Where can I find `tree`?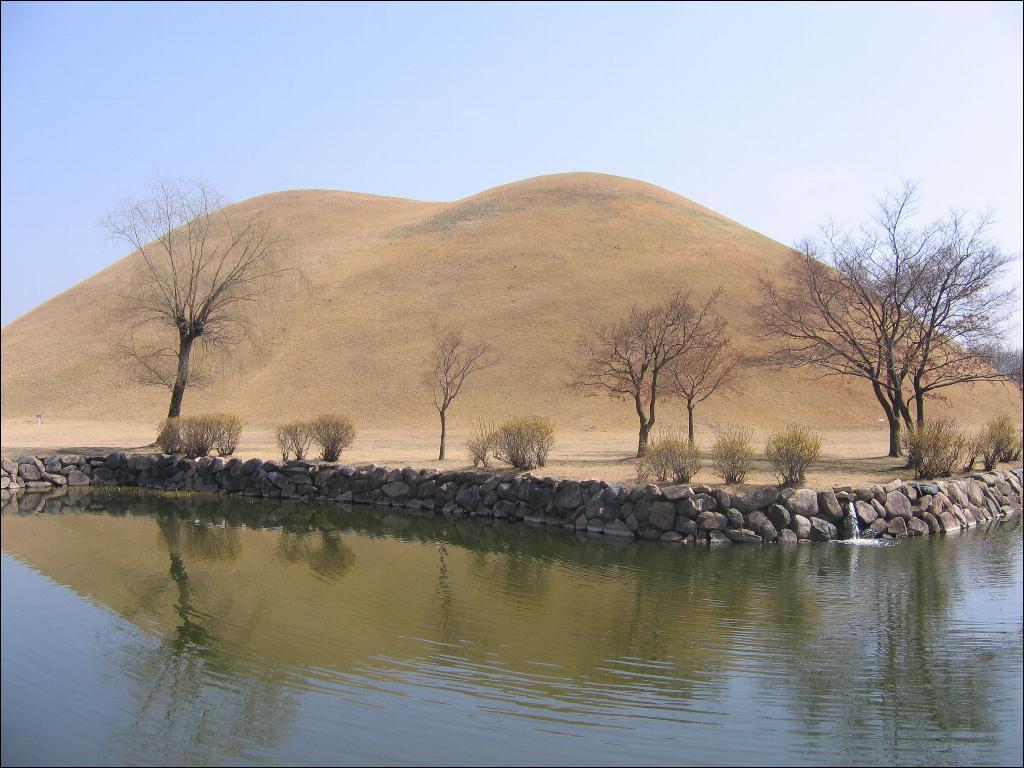
You can find it at l=681, t=277, r=734, b=456.
